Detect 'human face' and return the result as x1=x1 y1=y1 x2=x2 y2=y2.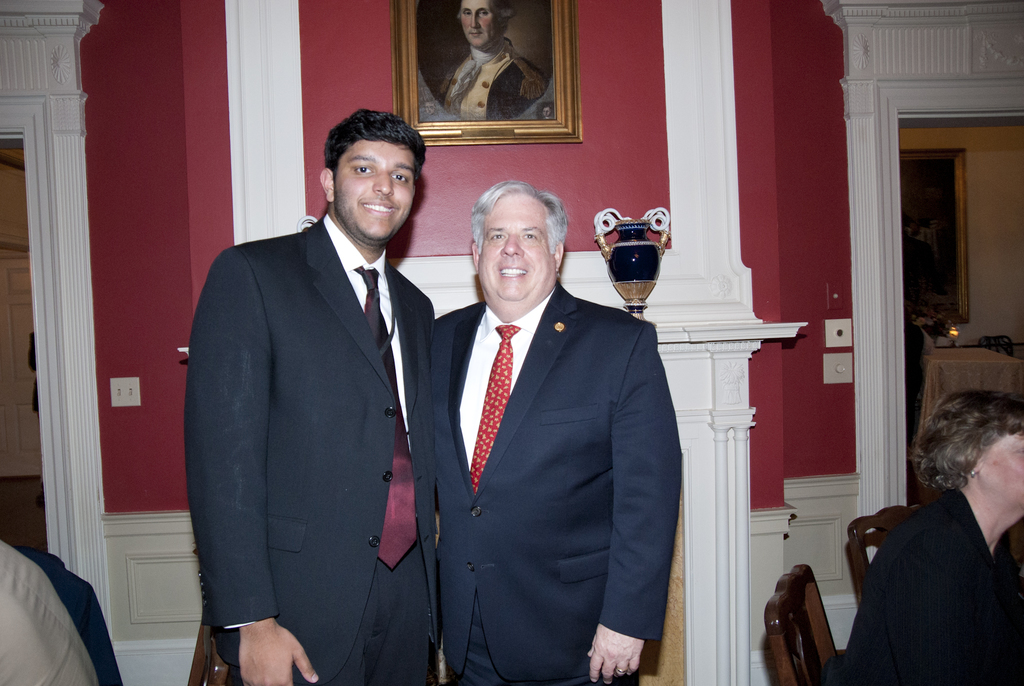
x1=333 y1=138 x2=412 y2=241.
